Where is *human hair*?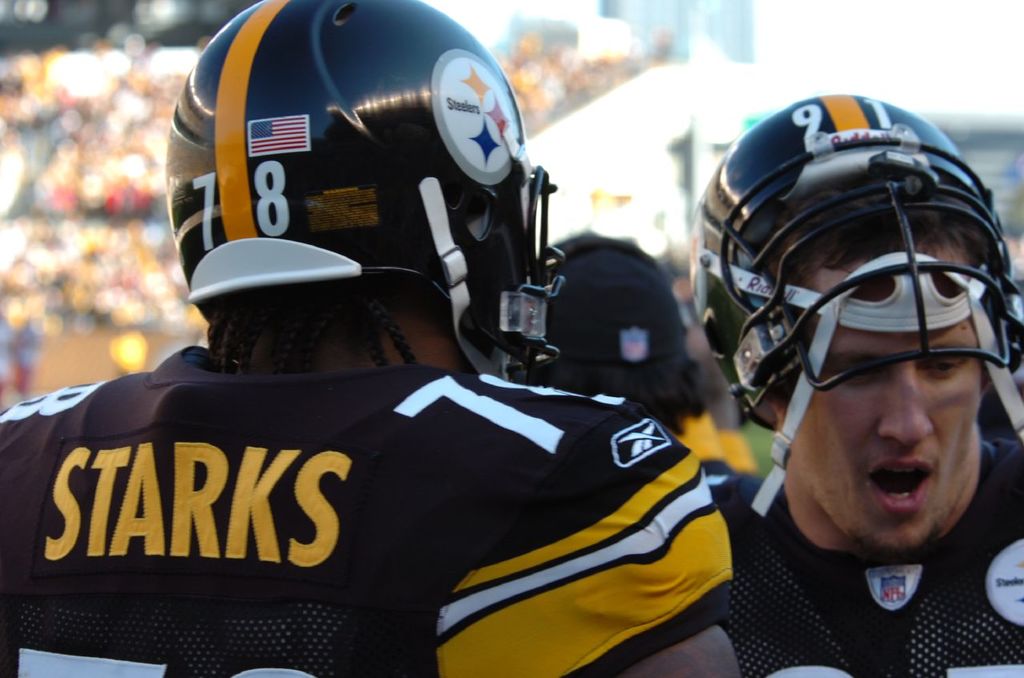
box=[761, 183, 990, 269].
